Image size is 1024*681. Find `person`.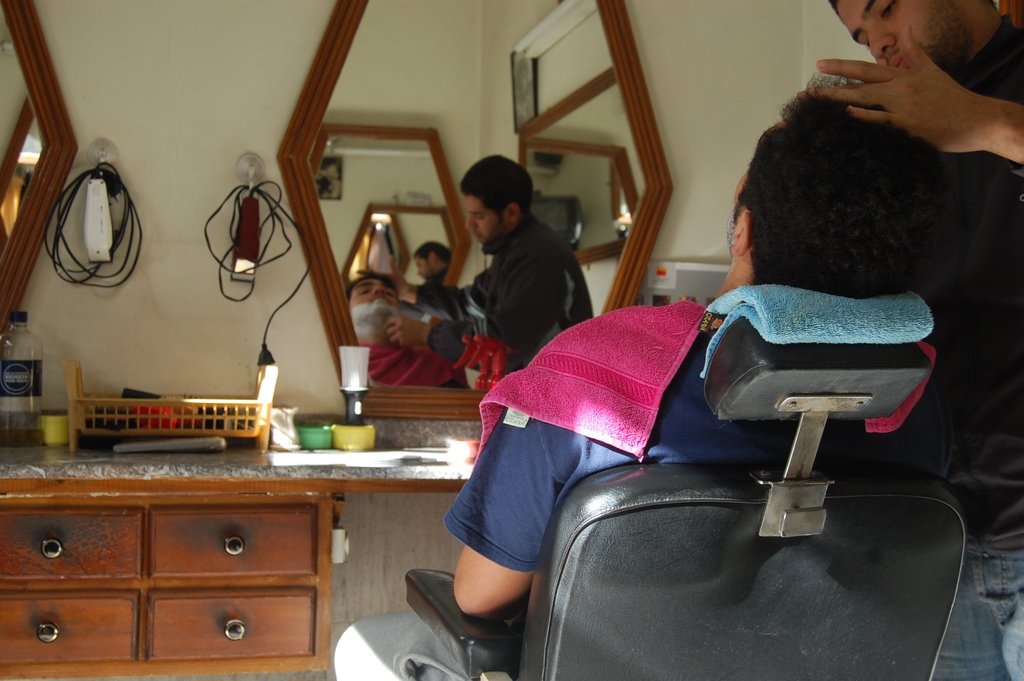
x1=324 y1=70 x2=1016 y2=680.
